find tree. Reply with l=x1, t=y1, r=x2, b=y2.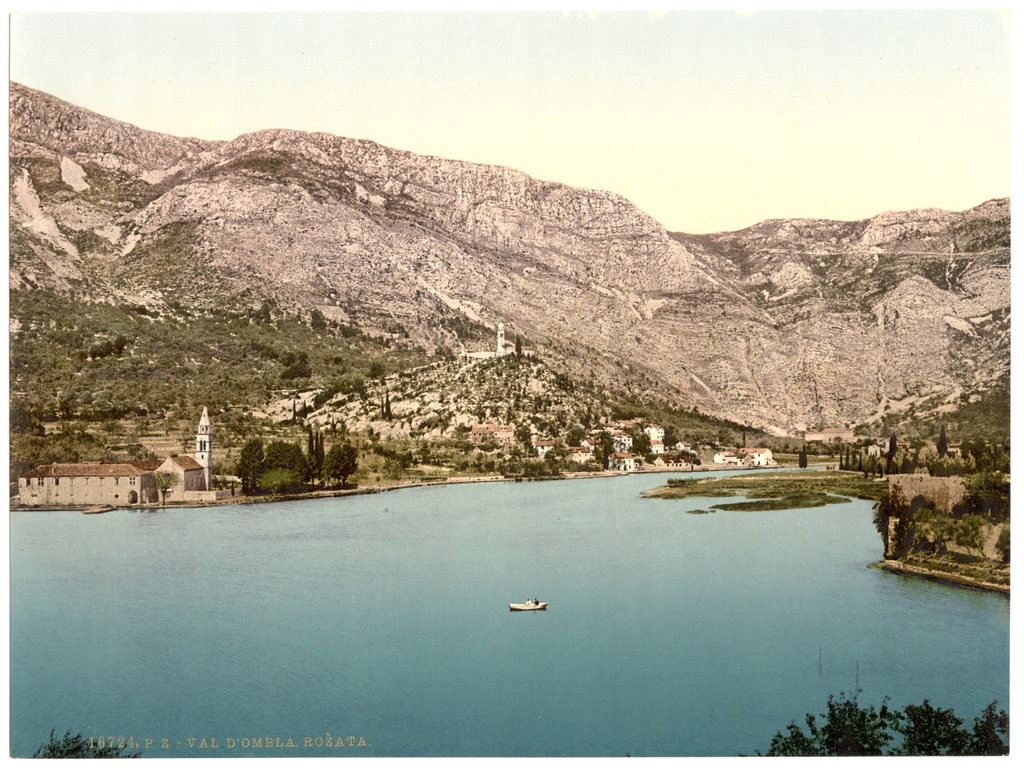
l=562, t=425, r=589, b=458.
